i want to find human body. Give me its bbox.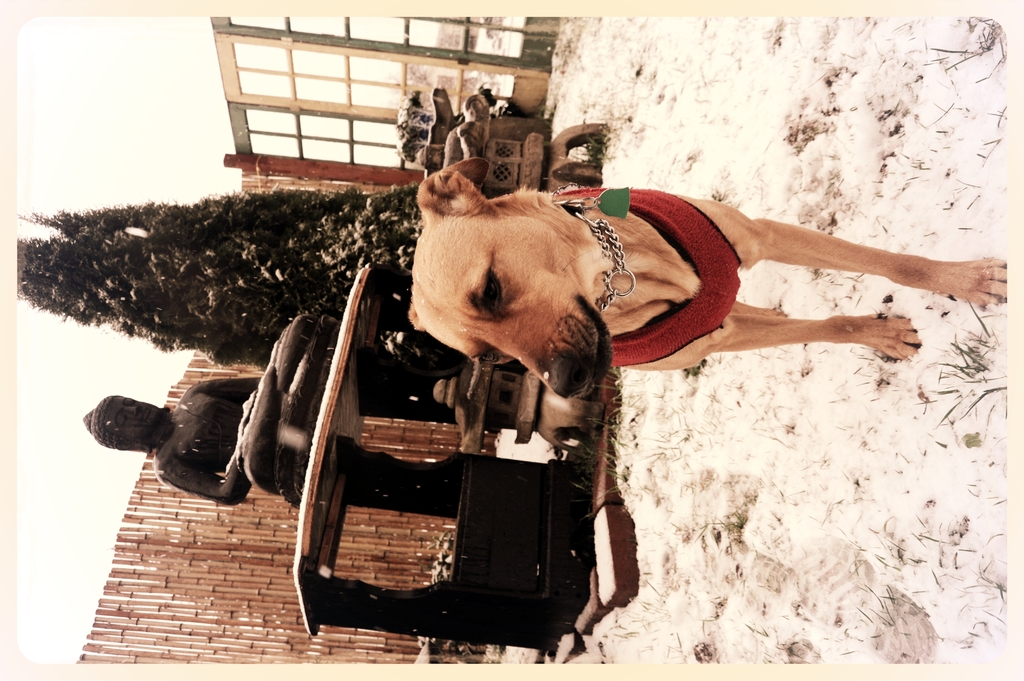
(83, 315, 342, 513).
